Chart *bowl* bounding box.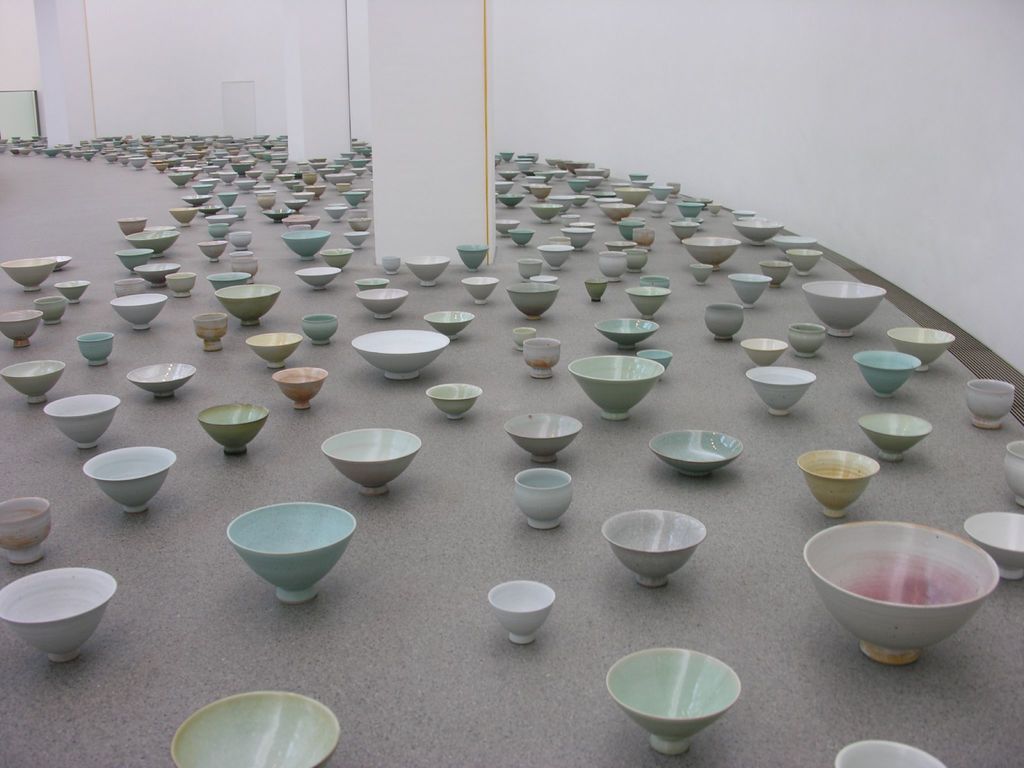
Charted: <region>196, 241, 227, 263</region>.
